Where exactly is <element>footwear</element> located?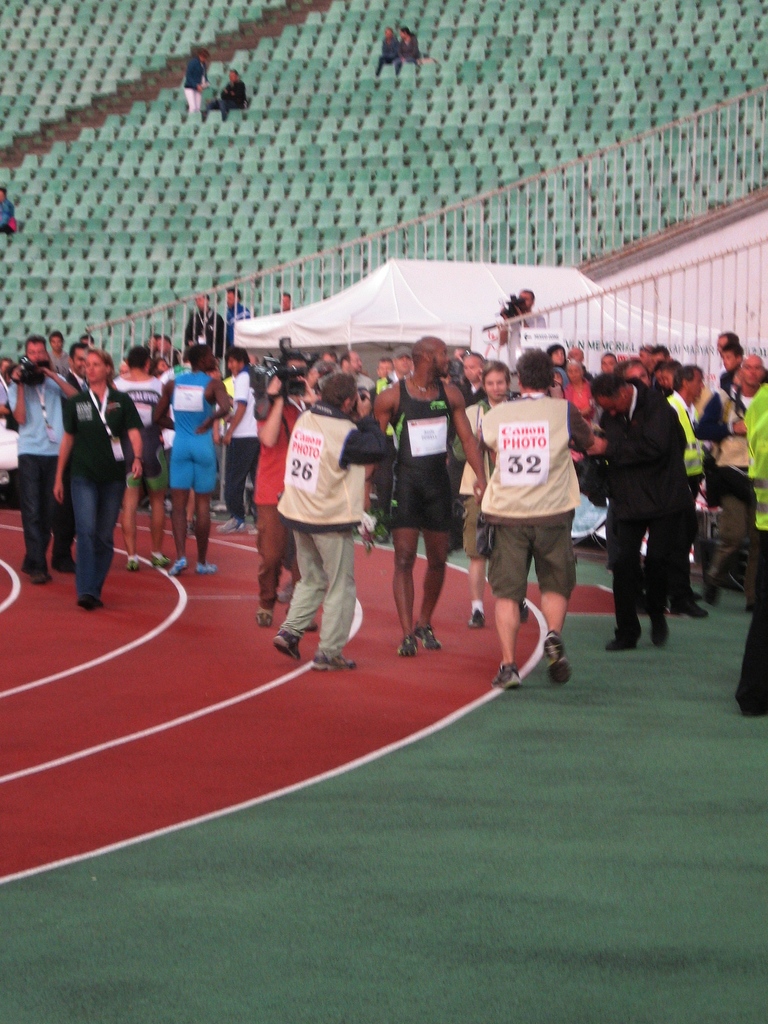
Its bounding box is x1=539, y1=624, x2=570, y2=687.
